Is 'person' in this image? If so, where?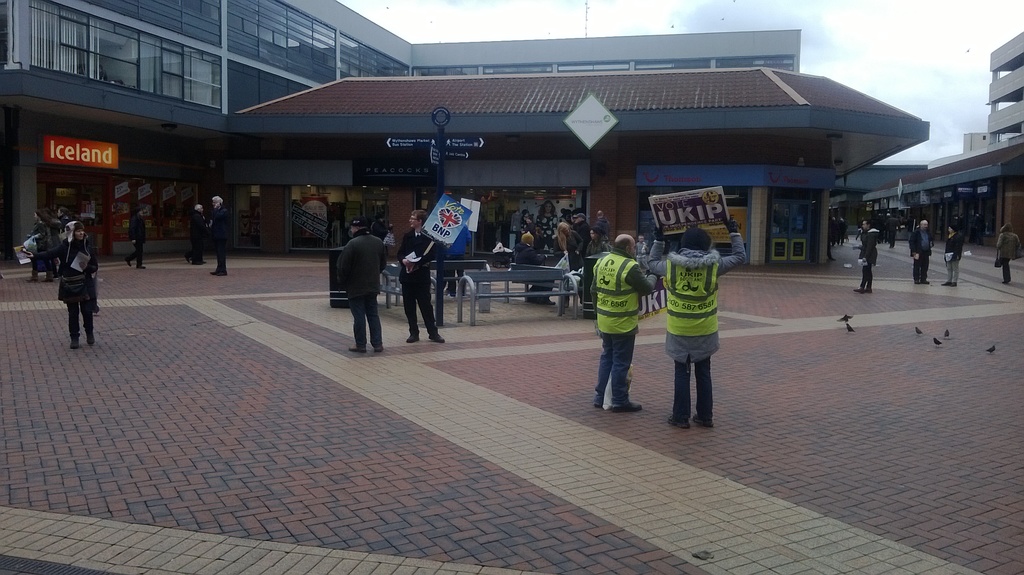
Yes, at (left=837, top=215, right=851, bottom=245).
